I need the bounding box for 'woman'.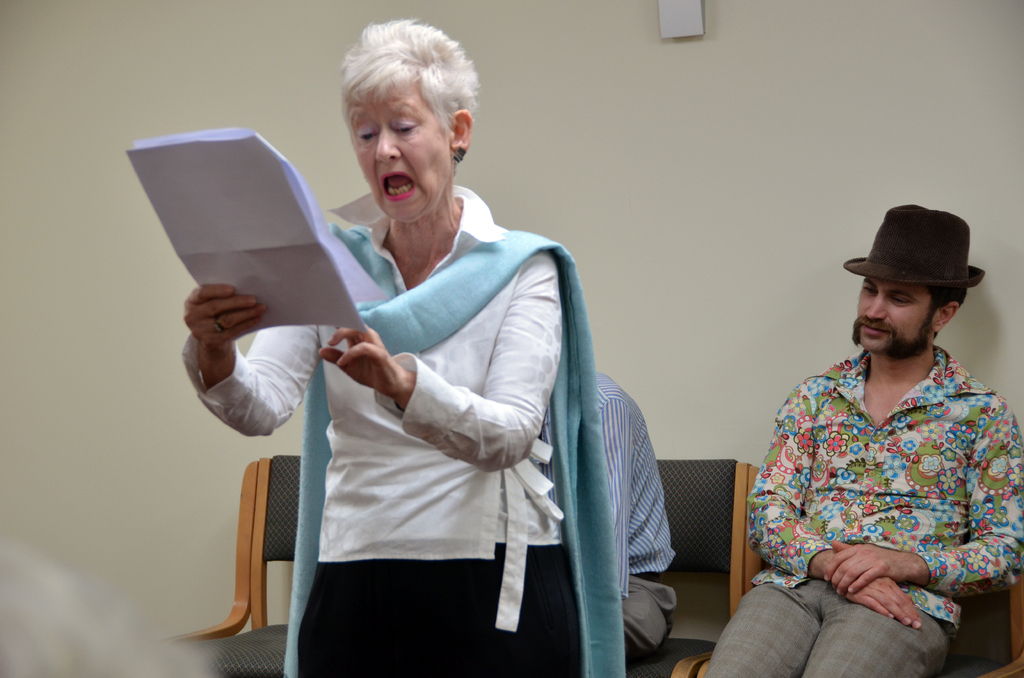
Here it is: [left=260, top=45, right=607, bottom=677].
